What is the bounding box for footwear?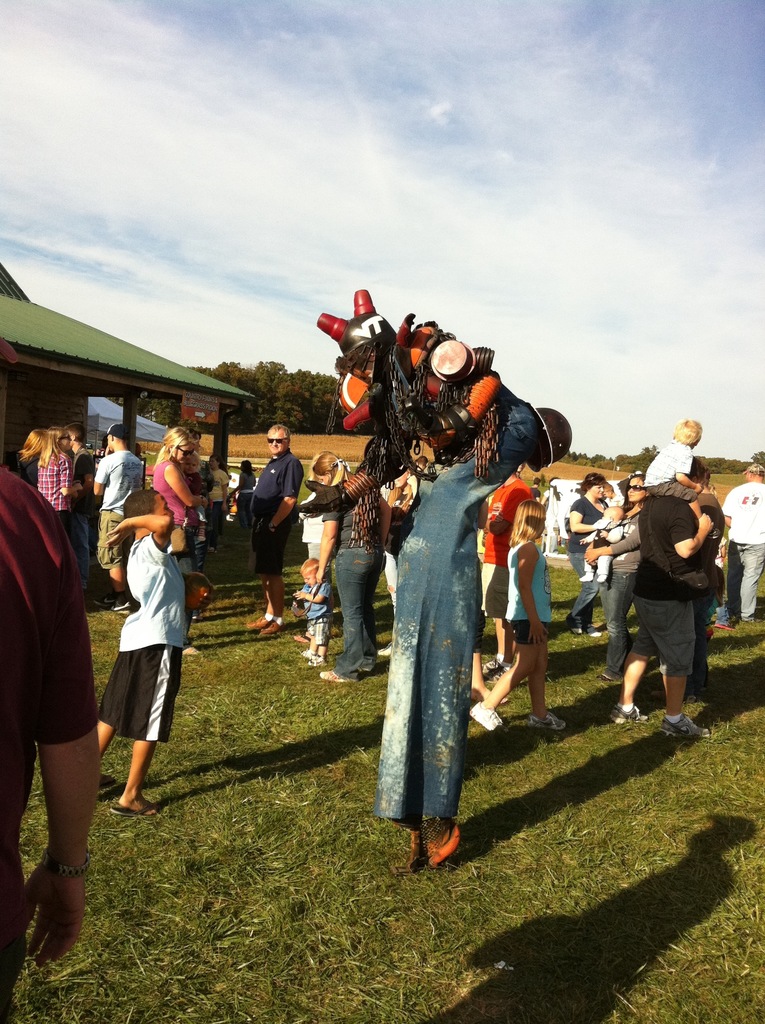
<region>525, 704, 568, 730</region>.
